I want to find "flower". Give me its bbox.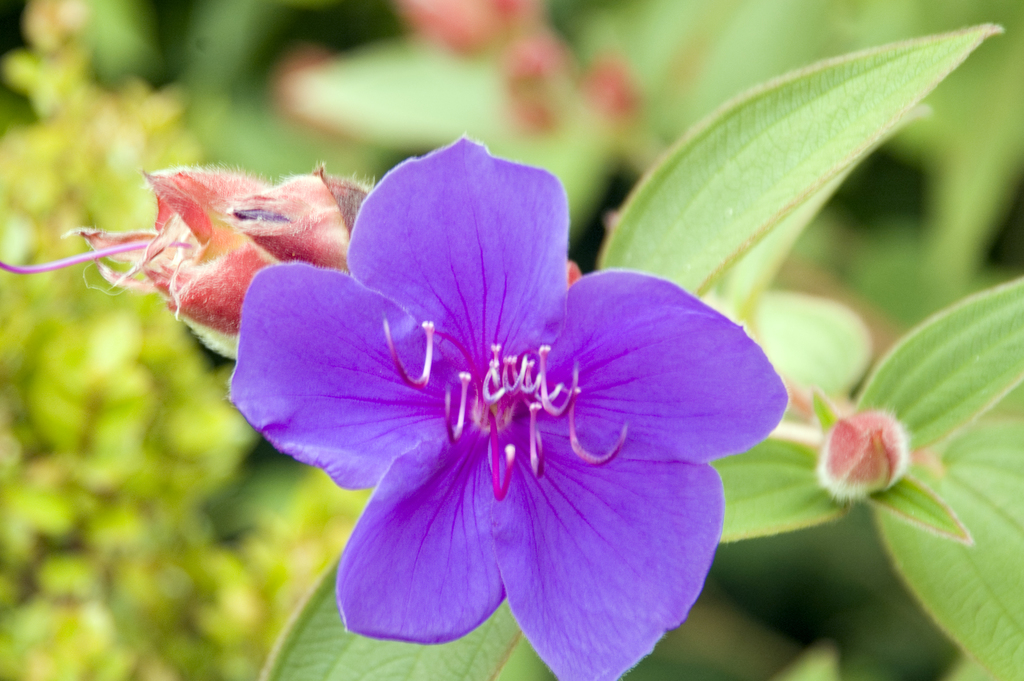
<box>221,143,783,680</box>.
